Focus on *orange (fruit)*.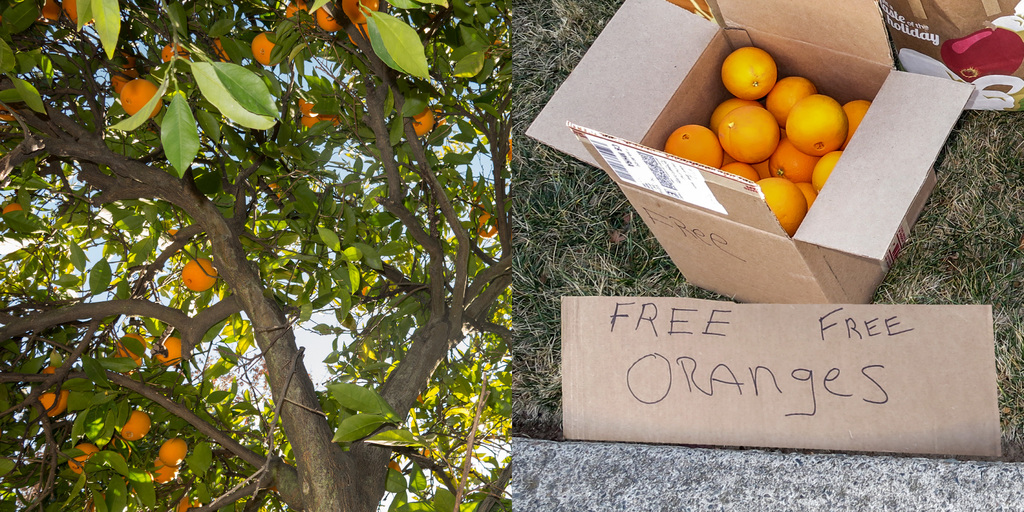
Focused at <box>319,7,345,30</box>.
